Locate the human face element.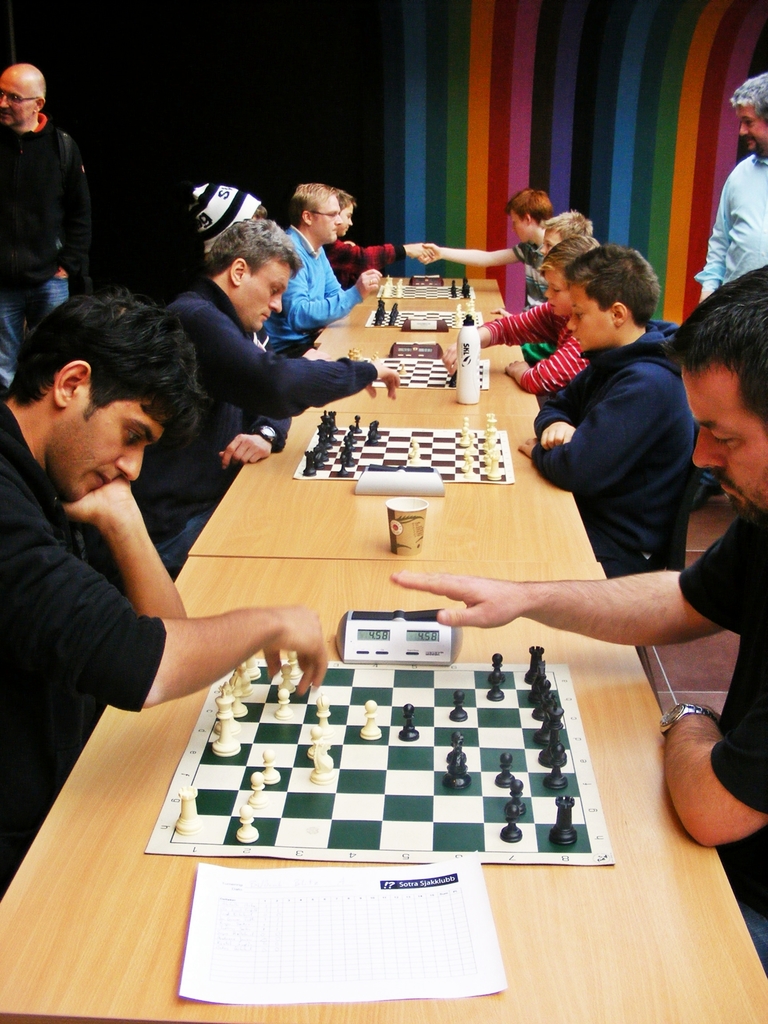
Element bbox: <region>502, 211, 529, 245</region>.
